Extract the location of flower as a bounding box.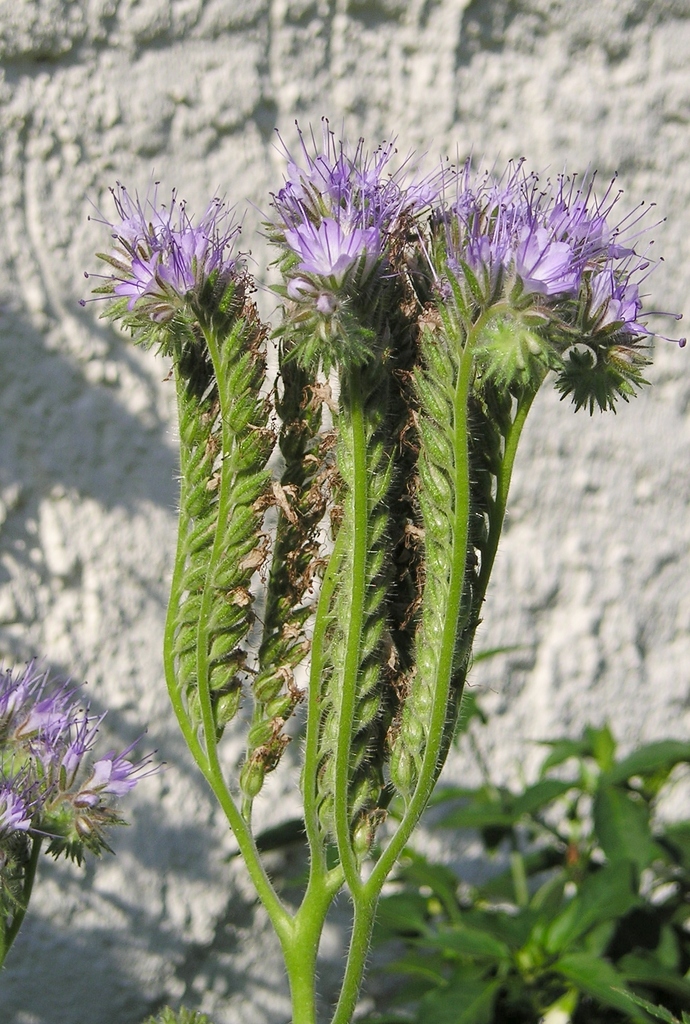
94 113 683 401.
